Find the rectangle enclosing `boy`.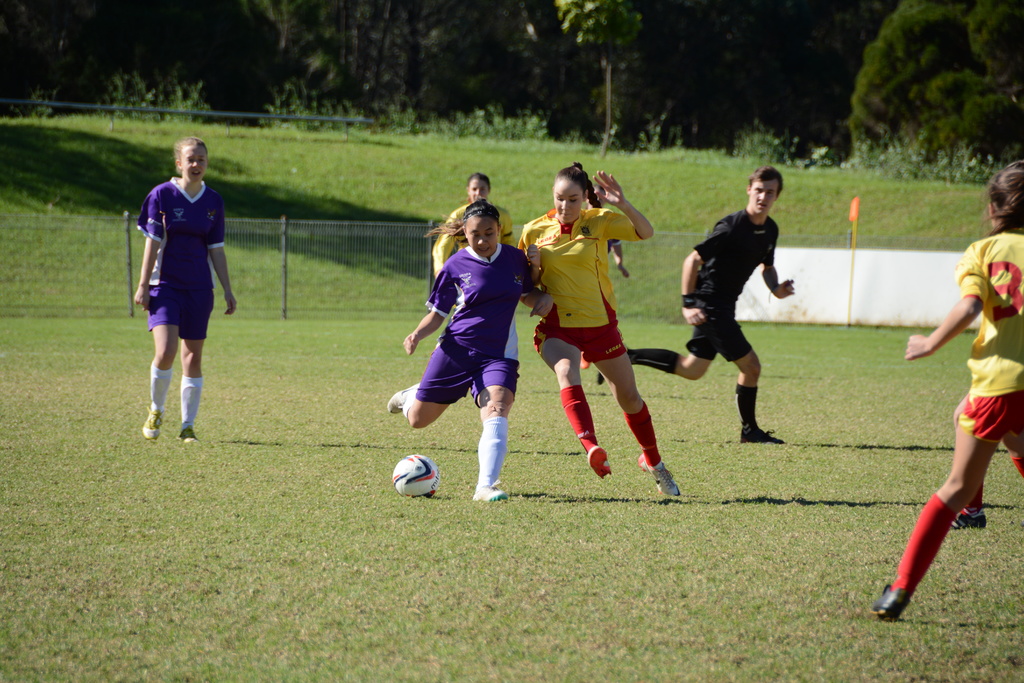
{"left": 596, "top": 167, "right": 794, "bottom": 446}.
